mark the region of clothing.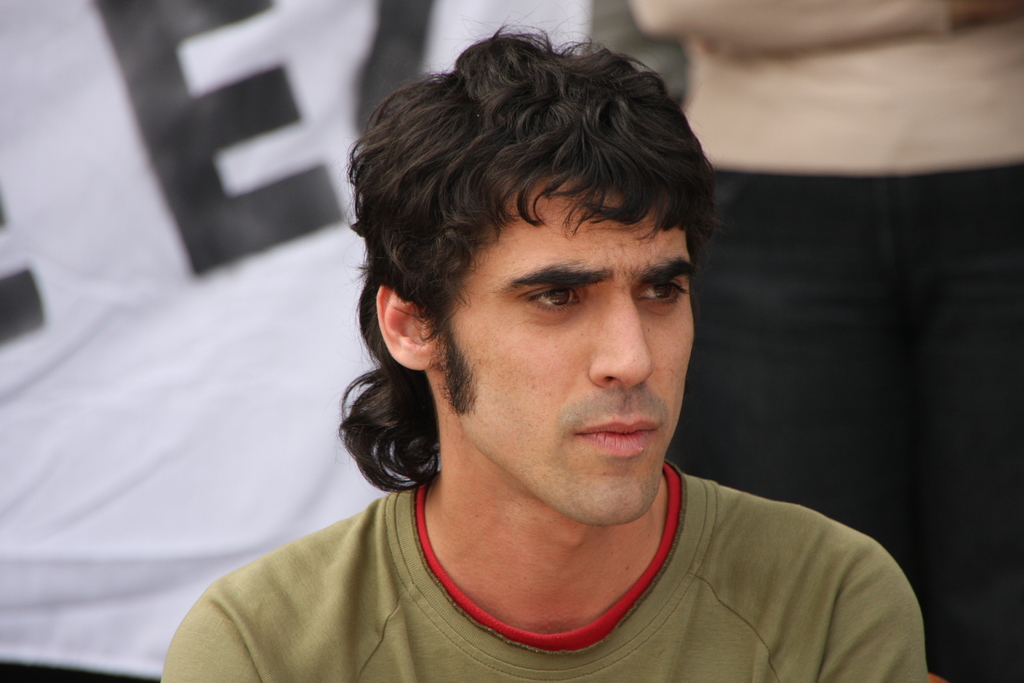
Region: [x1=159, y1=440, x2=947, y2=673].
